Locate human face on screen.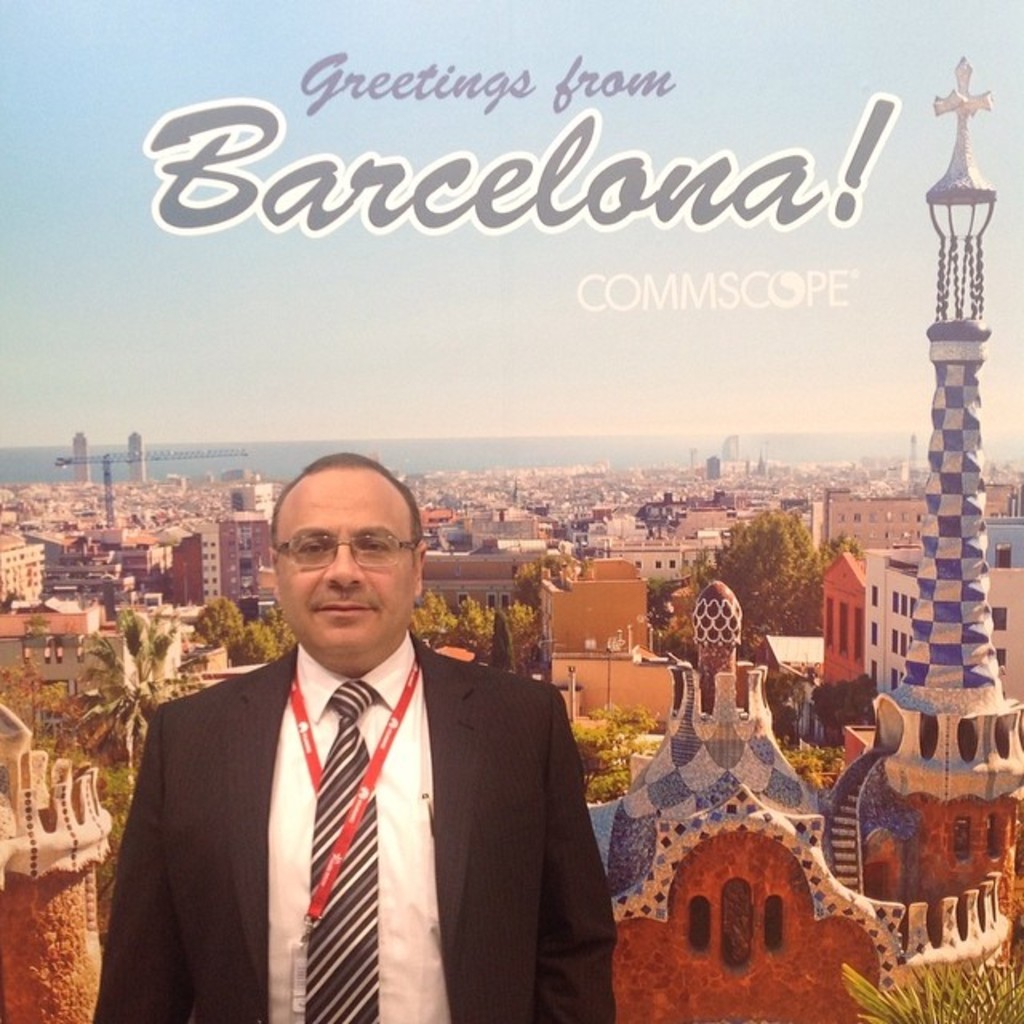
On screen at [x1=278, y1=467, x2=419, y2=658].
